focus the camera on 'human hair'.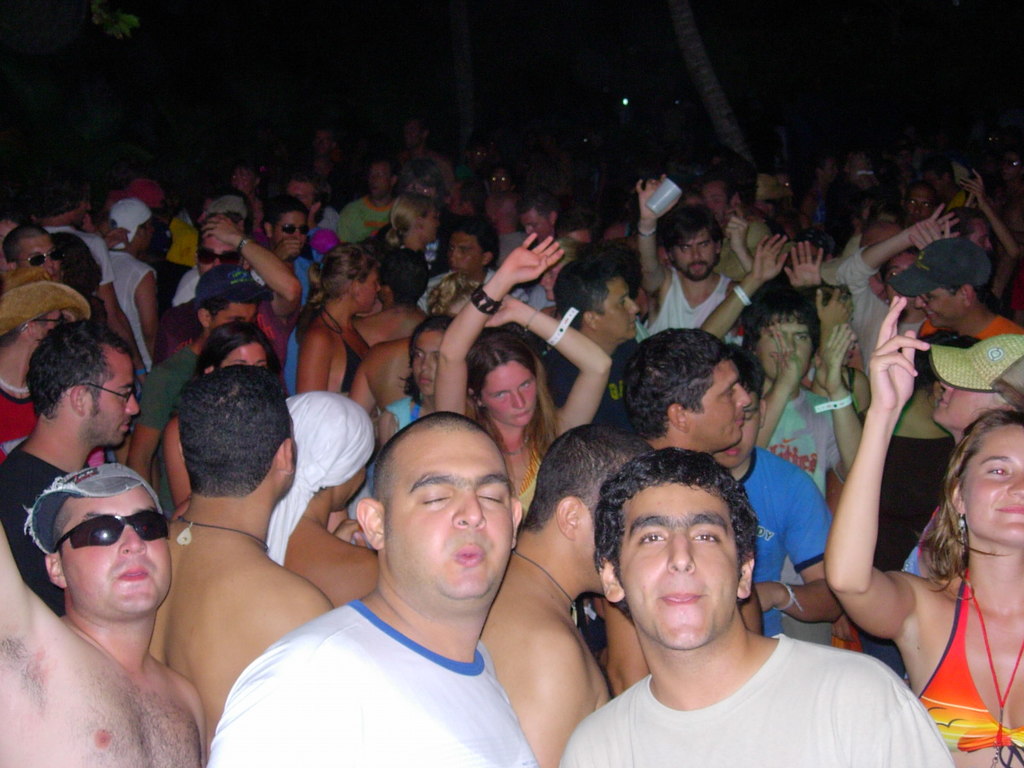
Focus region: <region>556, 245, 629, 326</region>.
